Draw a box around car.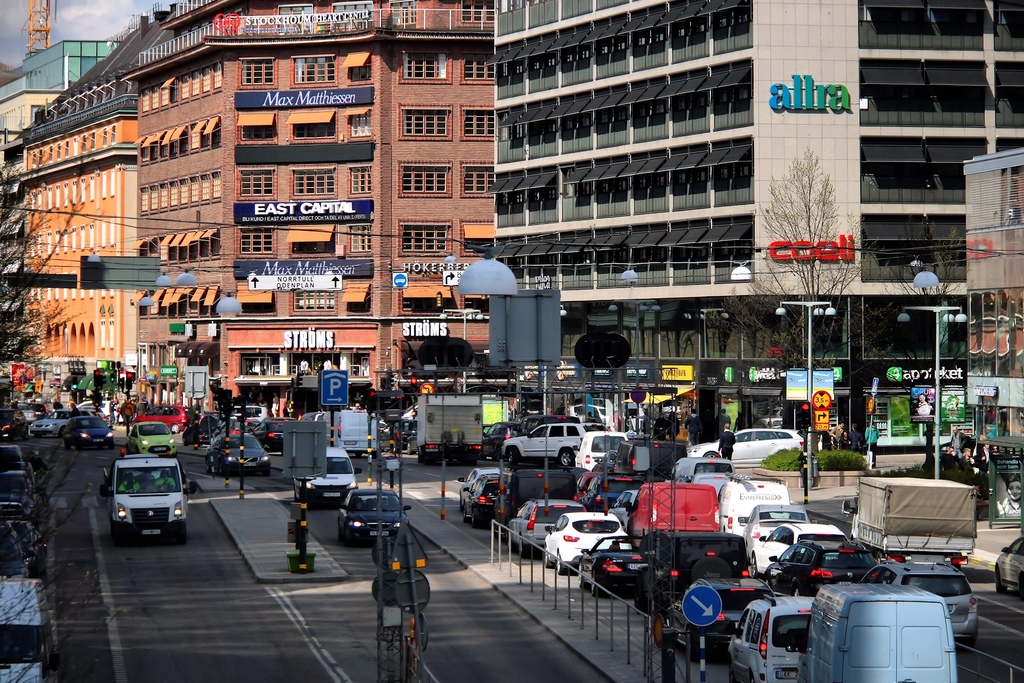
335 488 409 541.
